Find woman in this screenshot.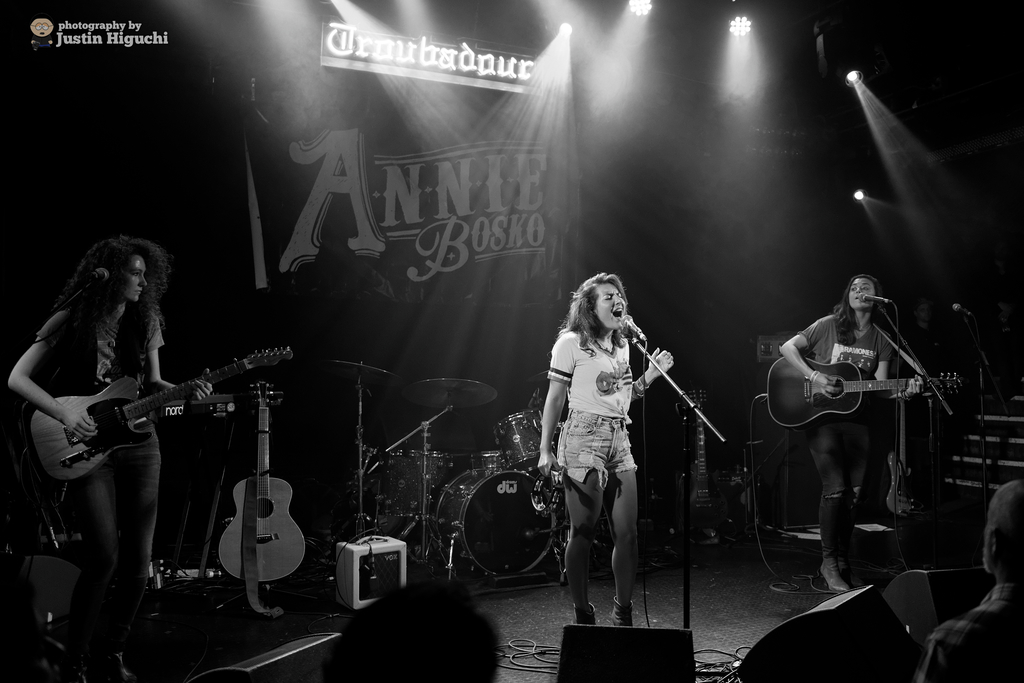
The bounding box for woman is <region>544, 261, 671, 626</region>.
